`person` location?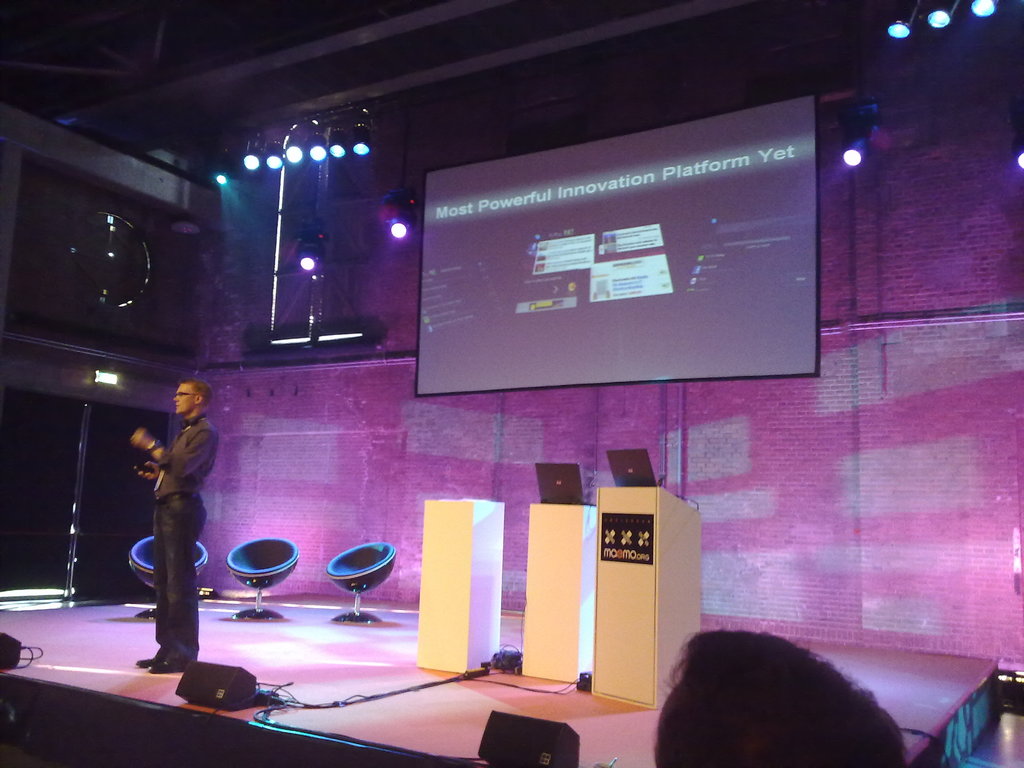
(129,367,210,659)
